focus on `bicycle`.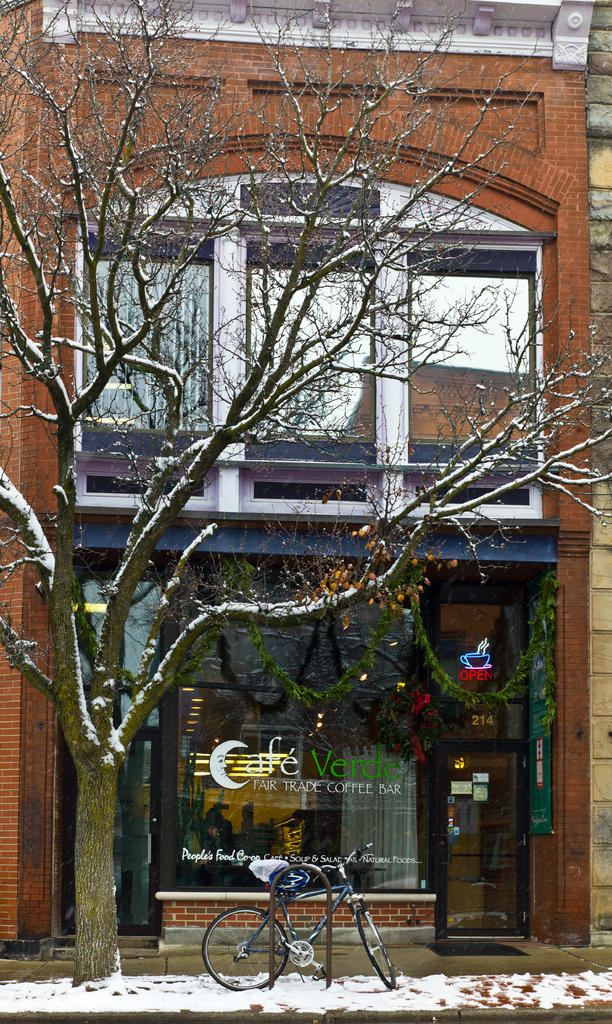
Focused at <bbox>194, 845, 410, 984</bbox>.
